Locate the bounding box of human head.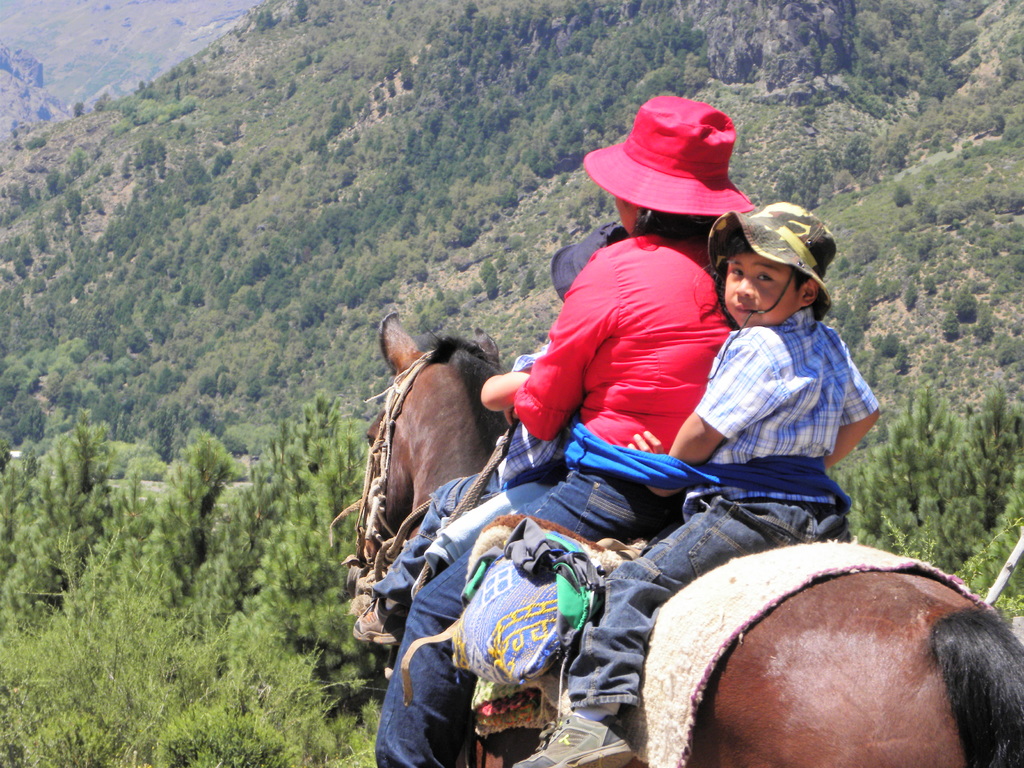
Bounding box: [x1=719, y1=209, x2=817, y2=326].
